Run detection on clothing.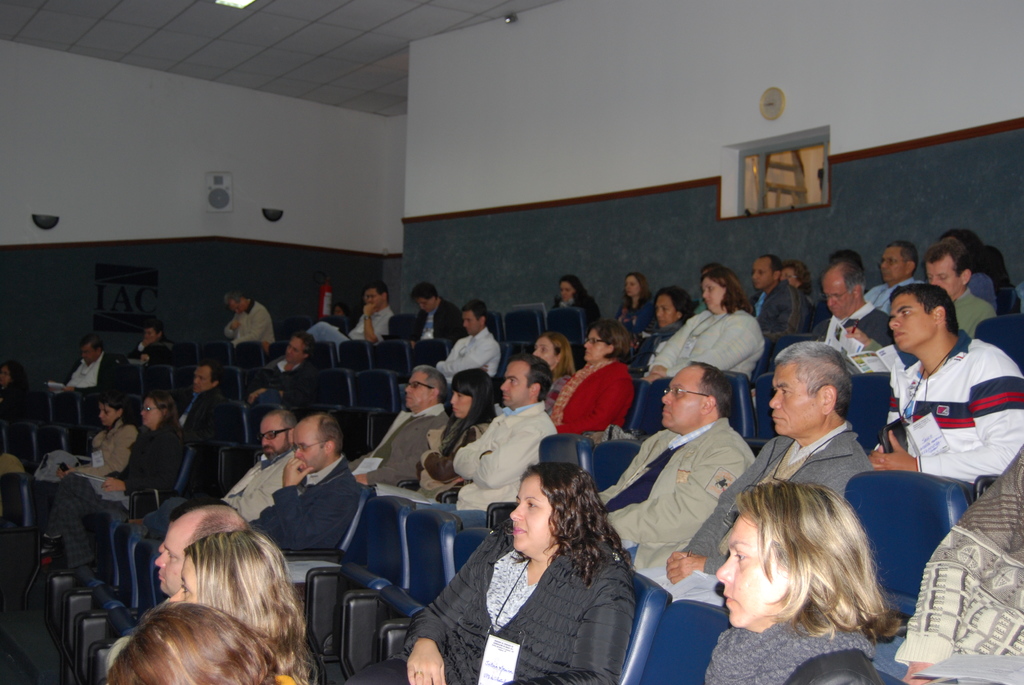
Result: [left=123, top=336, right=182, bottom=372].
